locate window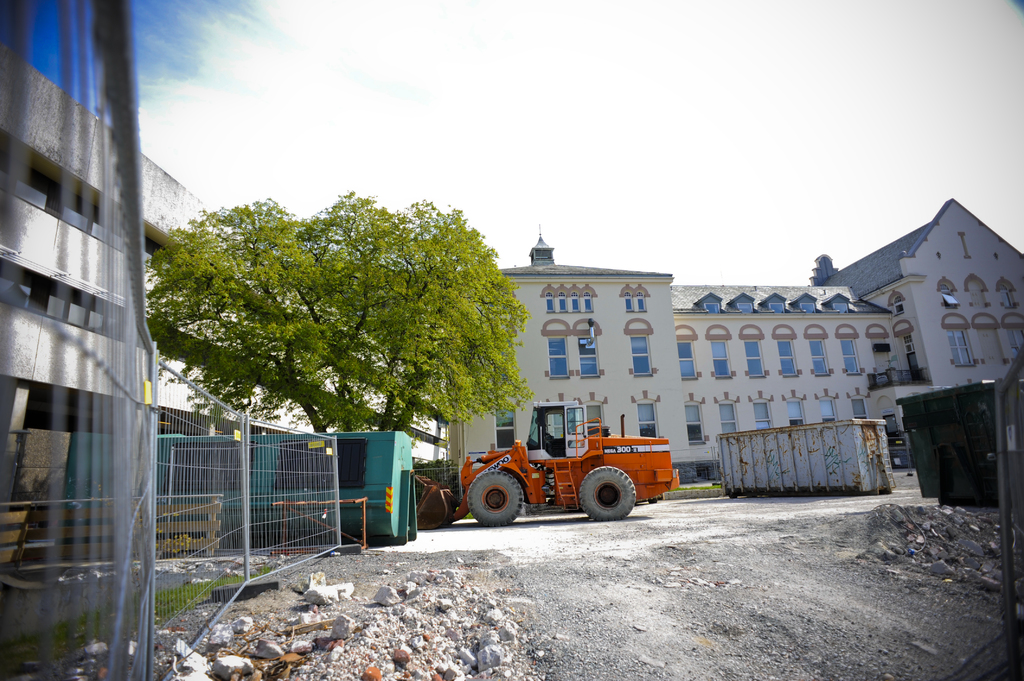
select_region(634, 291, 646, 312)
